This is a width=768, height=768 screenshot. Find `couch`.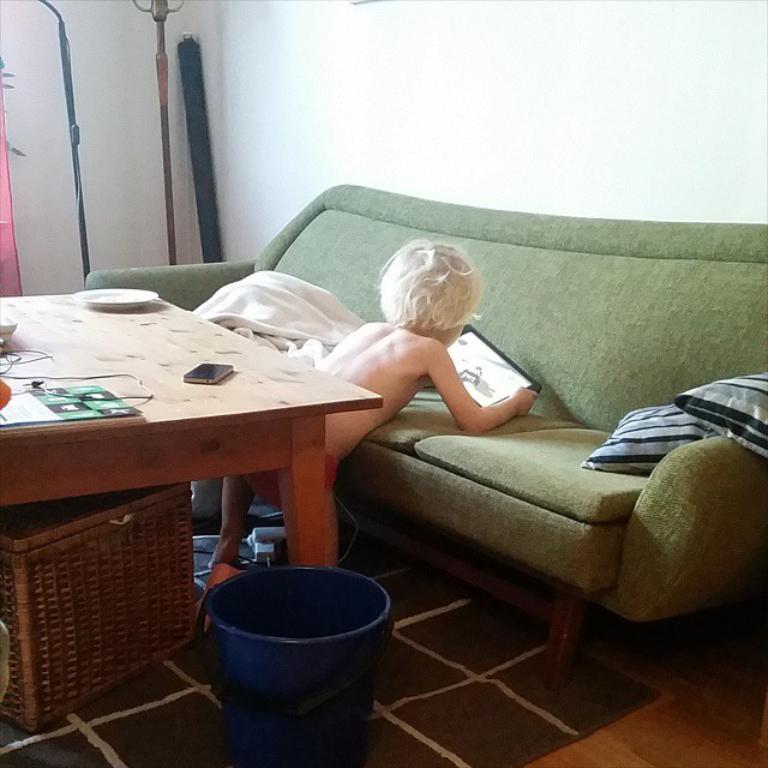
Bounding box: l=85, t=182, r=767, b=674.
